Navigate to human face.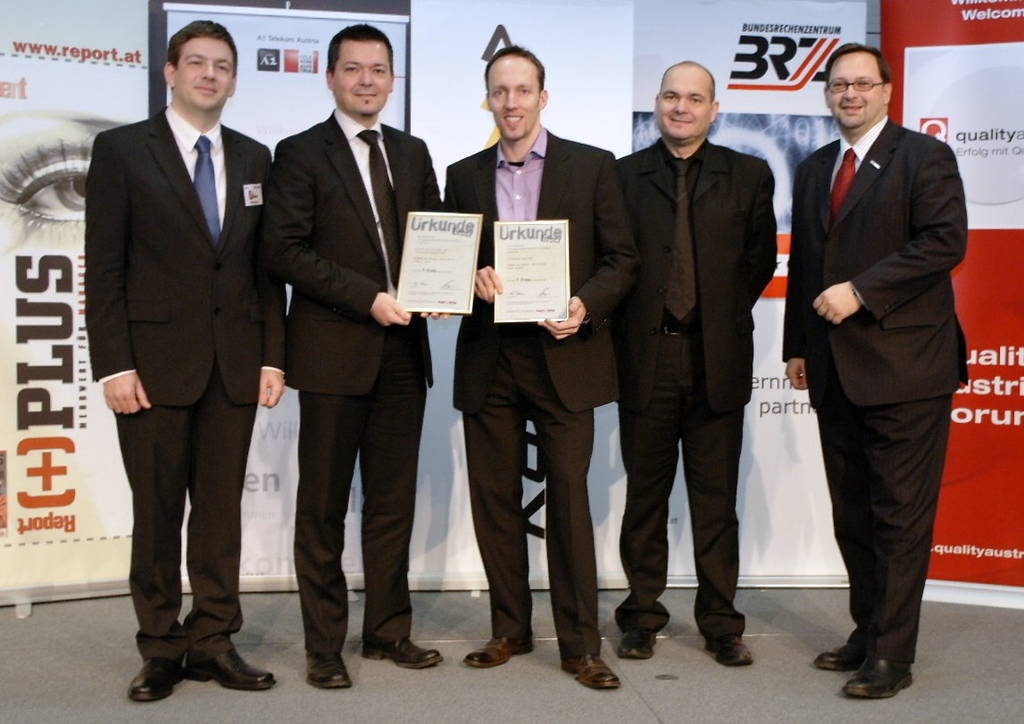
Navigation target: {"x1": 487, "y1": 60, "x2": 540, "y2": 137}.
